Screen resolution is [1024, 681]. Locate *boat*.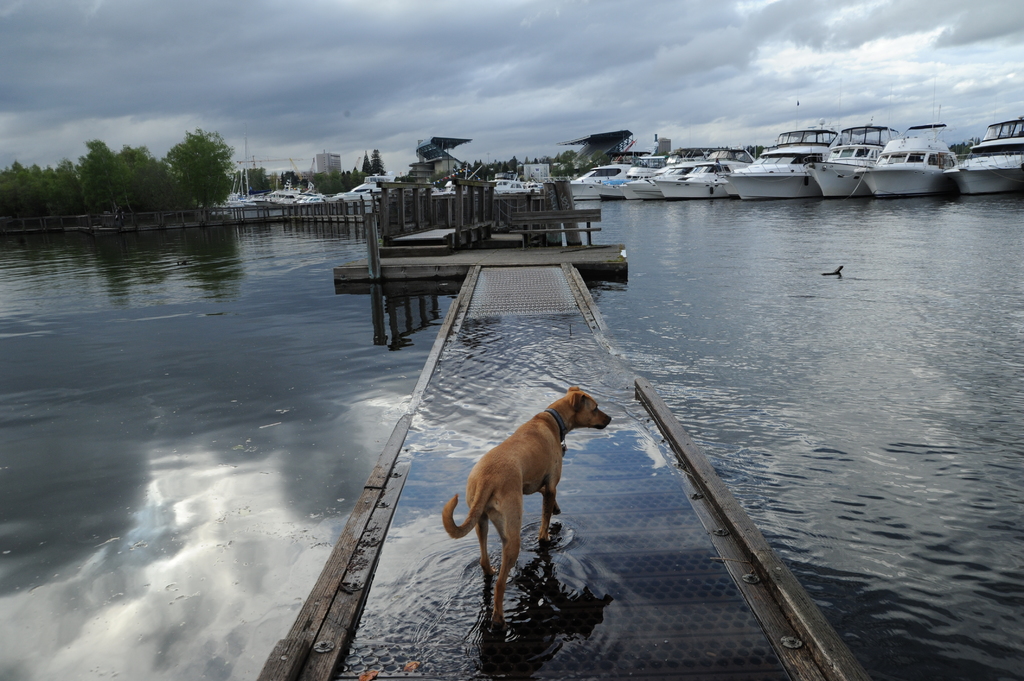
(x1=335, y1=182, x2=381, y2=213).
